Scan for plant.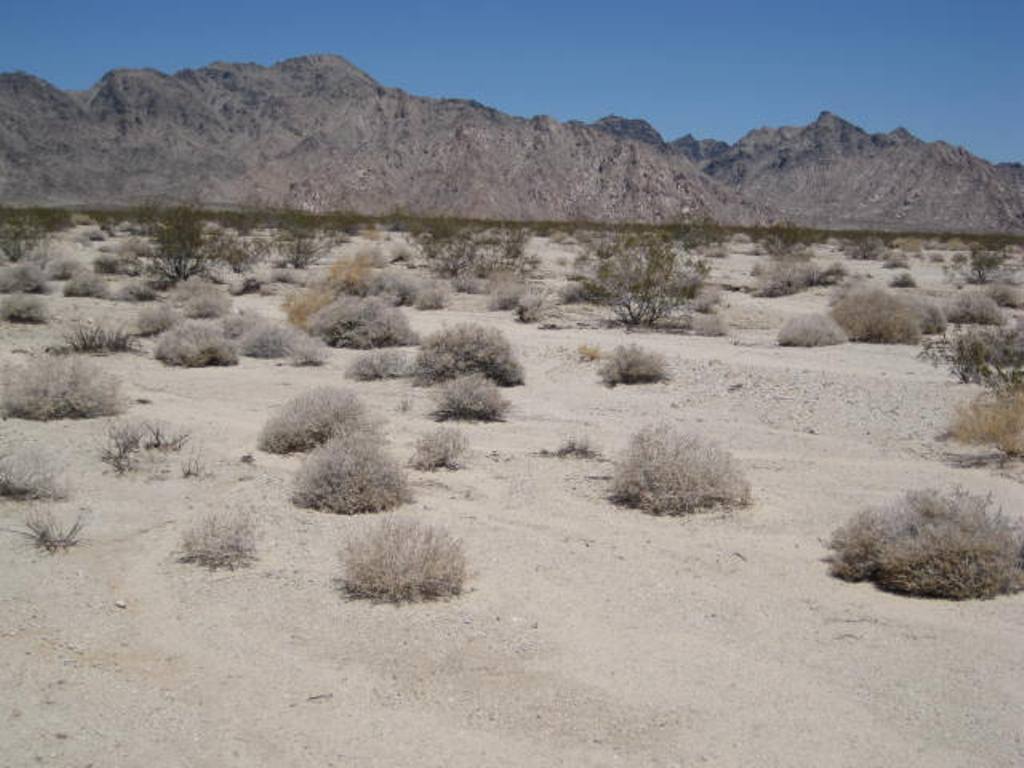
Scan result: l=600, t=342, r=660, b=379.
